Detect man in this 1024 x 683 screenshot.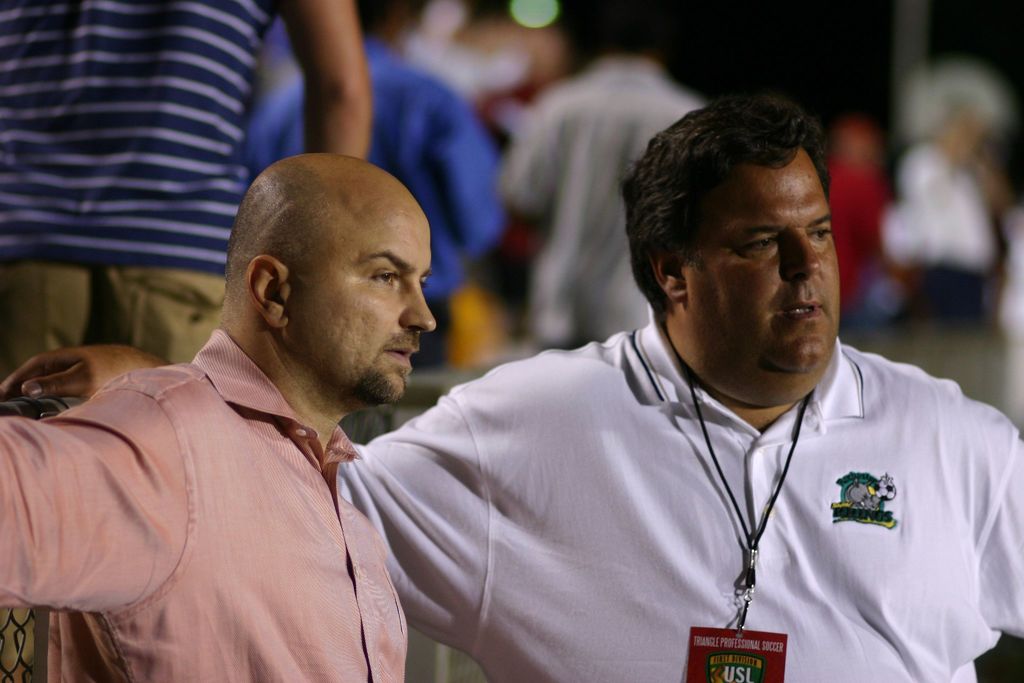
Detection: x1=0, y1=86, x2=1023, y2=682.
